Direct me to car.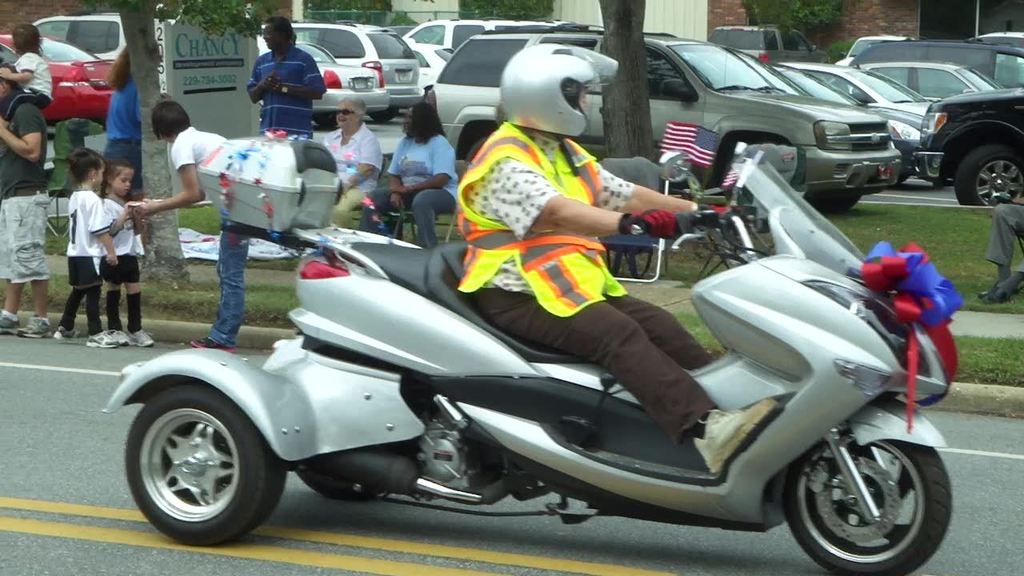
Direction: <bbox>0, 34, 116, 131</bbox>.
